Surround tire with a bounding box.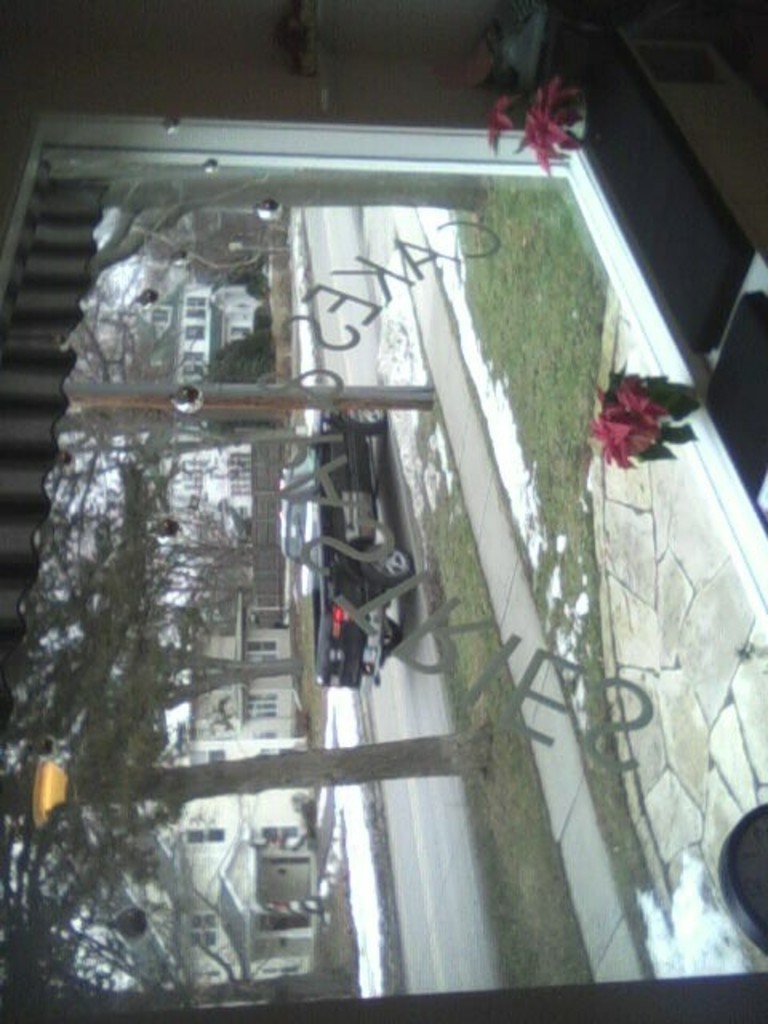
select_region(339, 403, 394, 434).
